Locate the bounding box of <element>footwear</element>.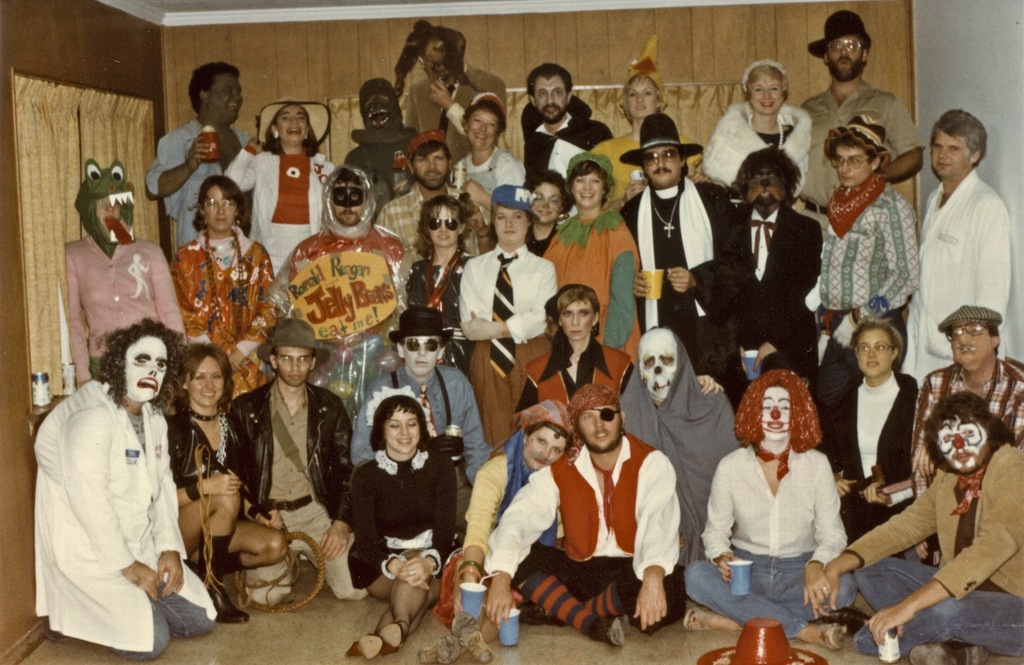
Bounding box: left=518, top=600, right=567, bottom=628.
